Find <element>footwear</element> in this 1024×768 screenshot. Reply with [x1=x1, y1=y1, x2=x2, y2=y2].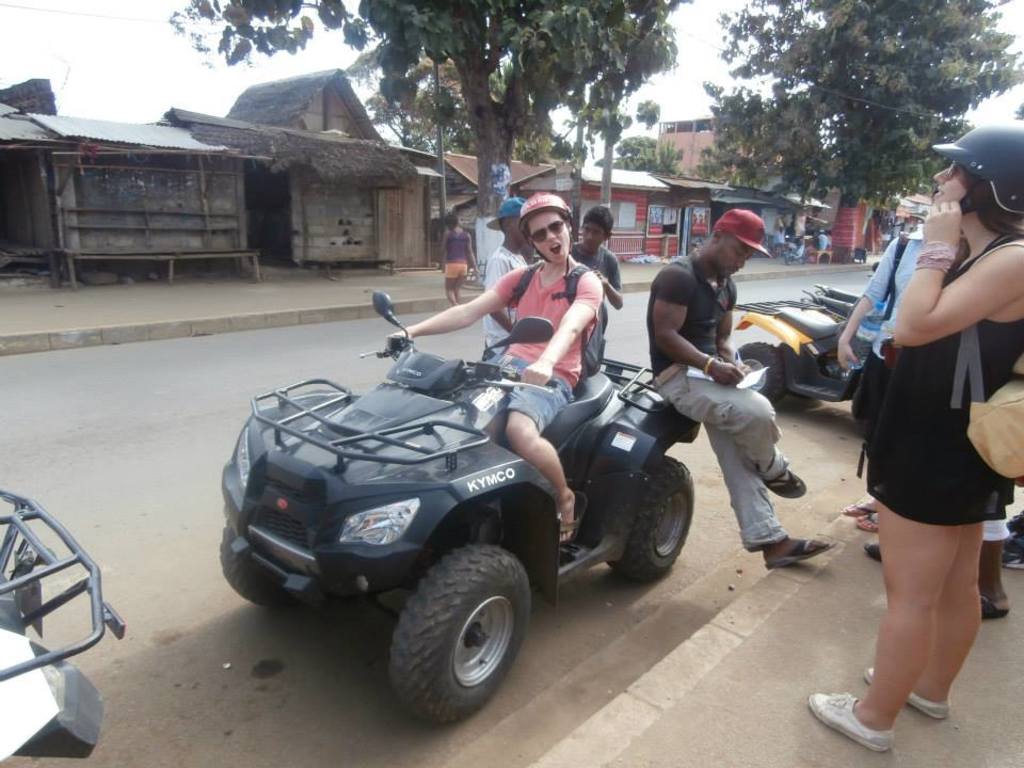
[x1=554, y1=492, x2=590, y2=548].
